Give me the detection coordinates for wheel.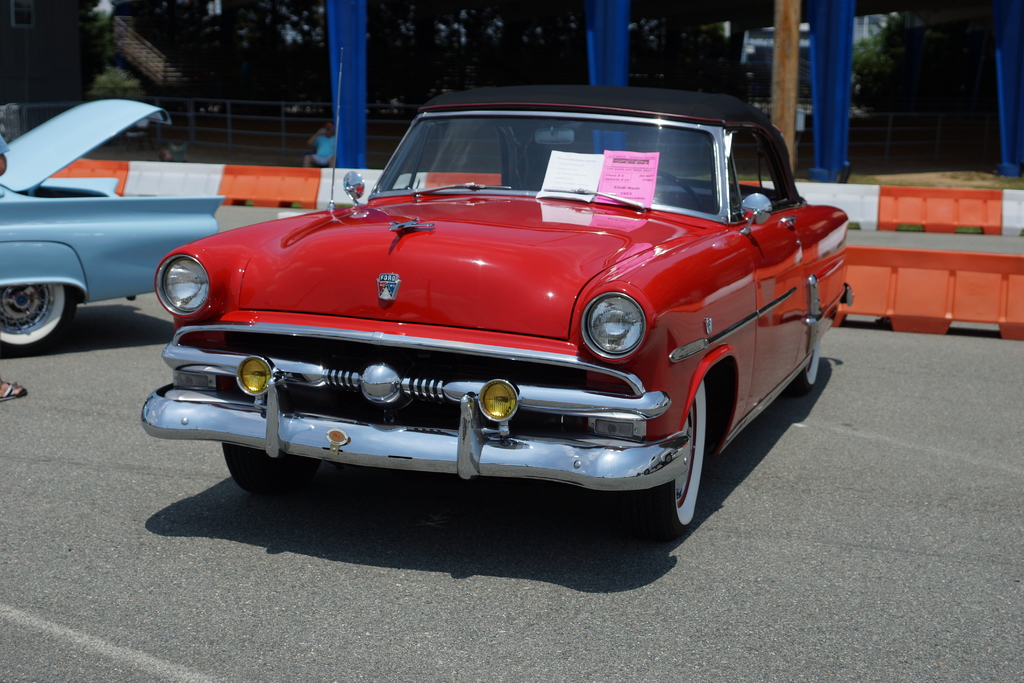
<bbox>221, 445, 318, 494</bbox>.
